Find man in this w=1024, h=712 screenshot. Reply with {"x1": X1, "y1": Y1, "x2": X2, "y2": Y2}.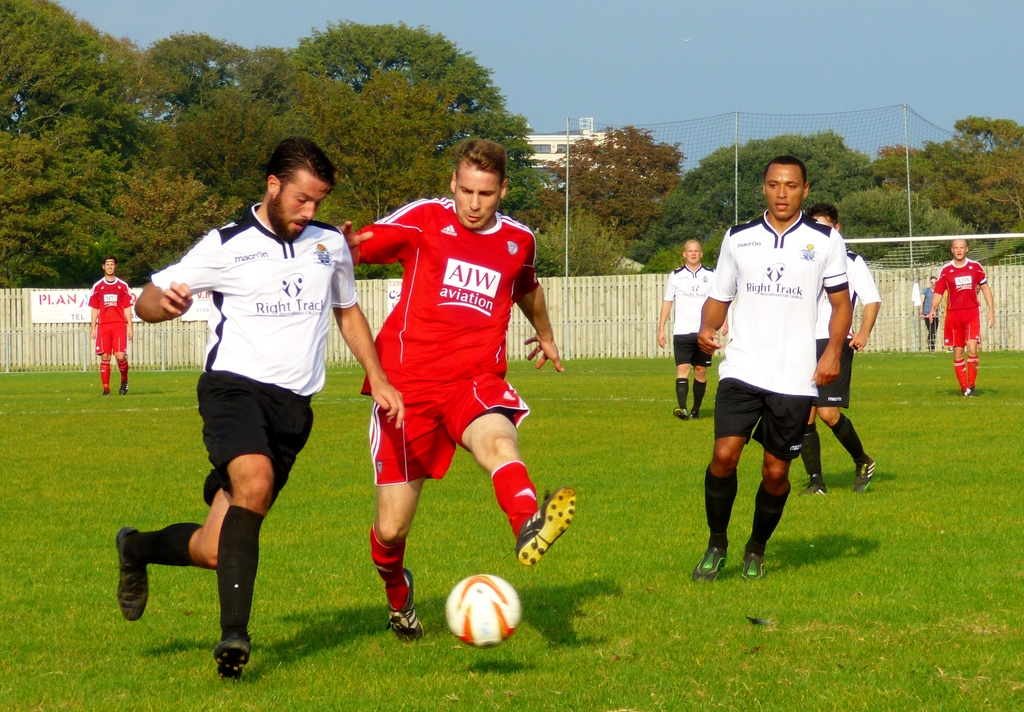
{"x1": 90, "y1": 252, "x2": 134, "y2": 396}.
